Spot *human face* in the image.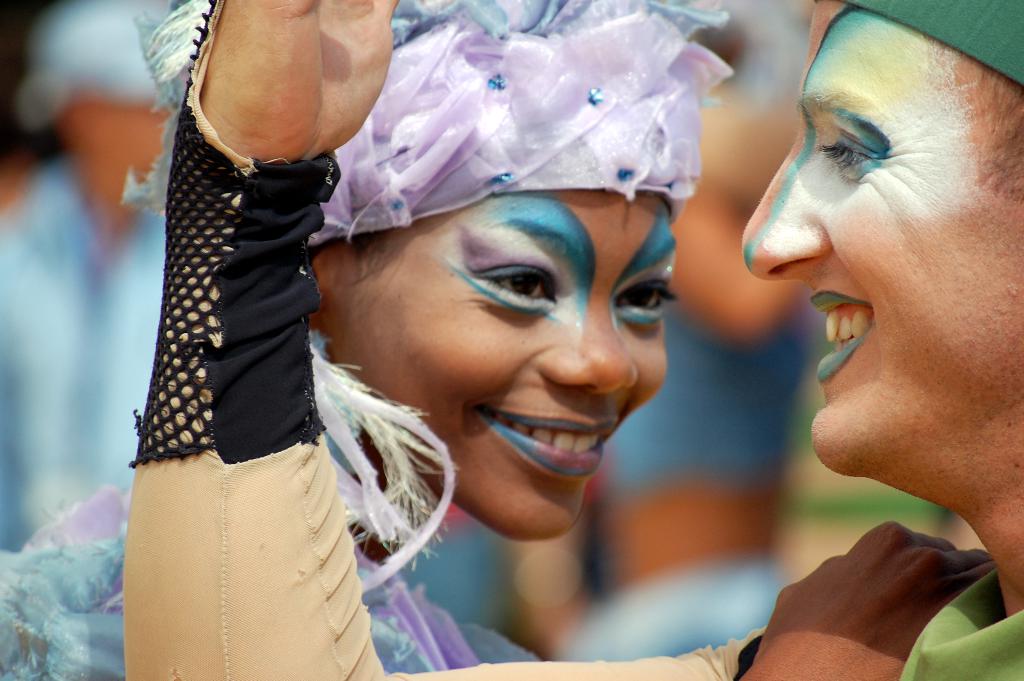
*human face* found at left=327, top=186, right=669, bottom=540.
